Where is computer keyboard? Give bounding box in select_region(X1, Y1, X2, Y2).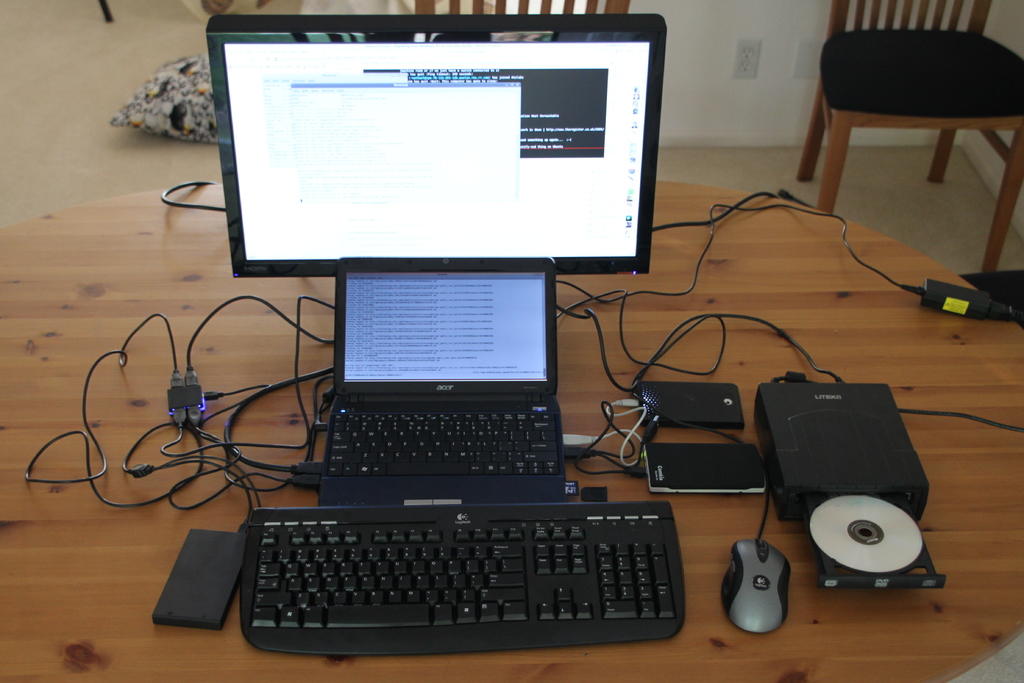
select_region(238, 497, 711, 659).
